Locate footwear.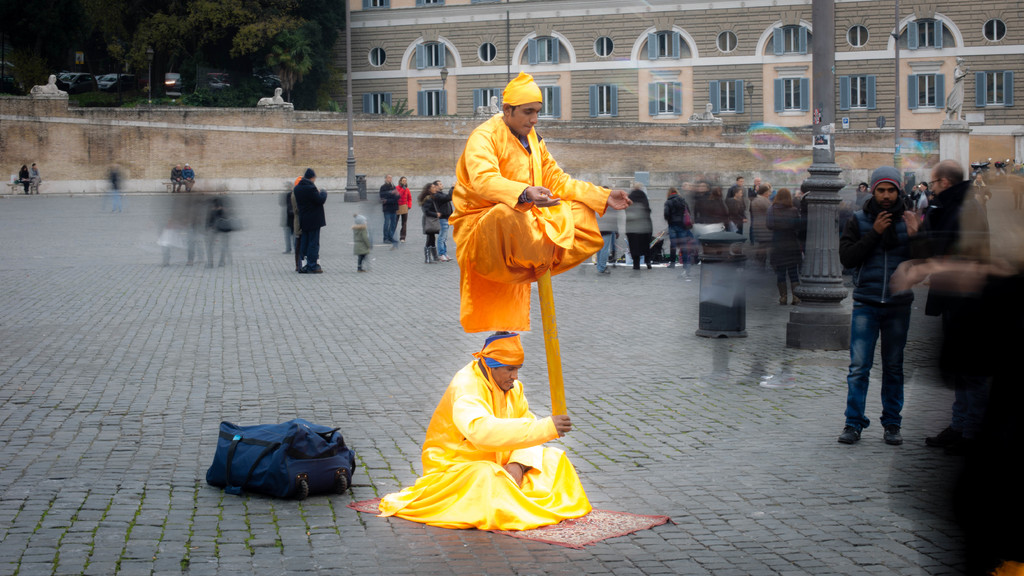
Bounding box: {"left": 922, "top": 422, "right": 956, "bottom": 450}.
